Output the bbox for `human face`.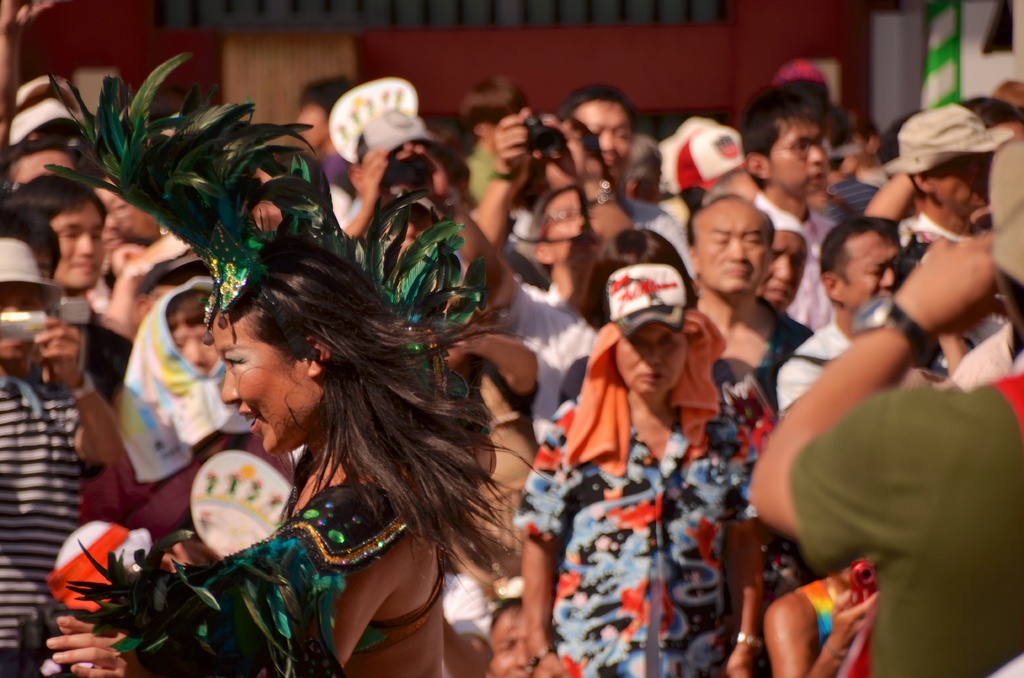
left=0, top=290, right=42, bottom=361.
